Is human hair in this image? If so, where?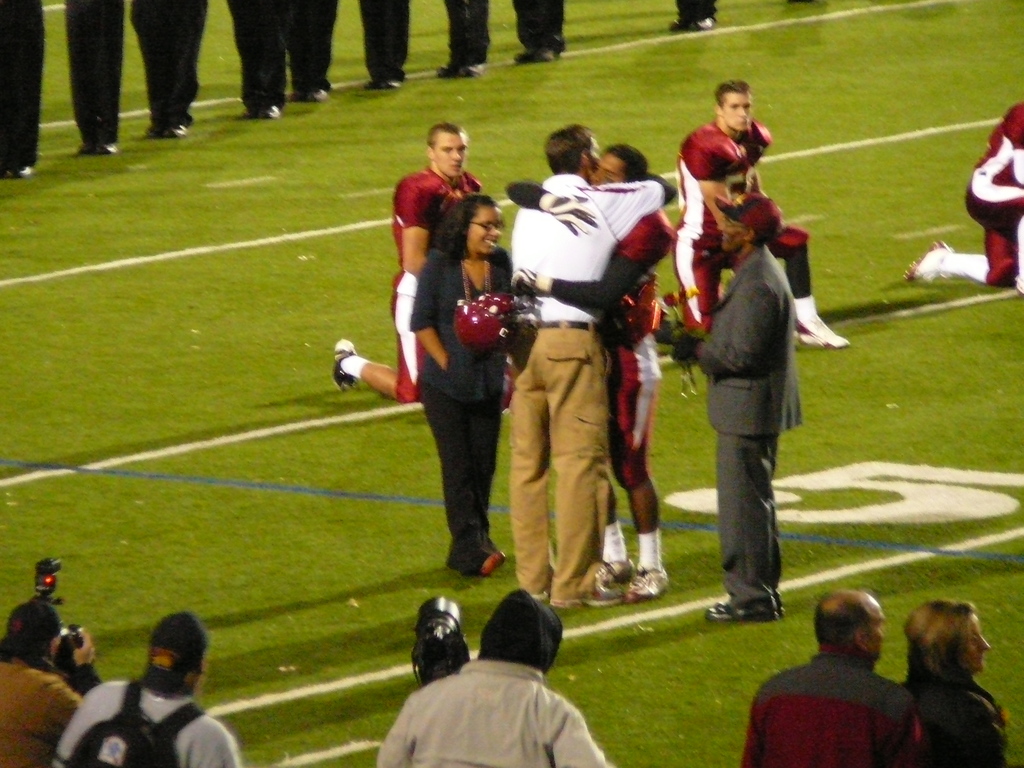
Yes, at bbox=(541, 123, 595, 176).
